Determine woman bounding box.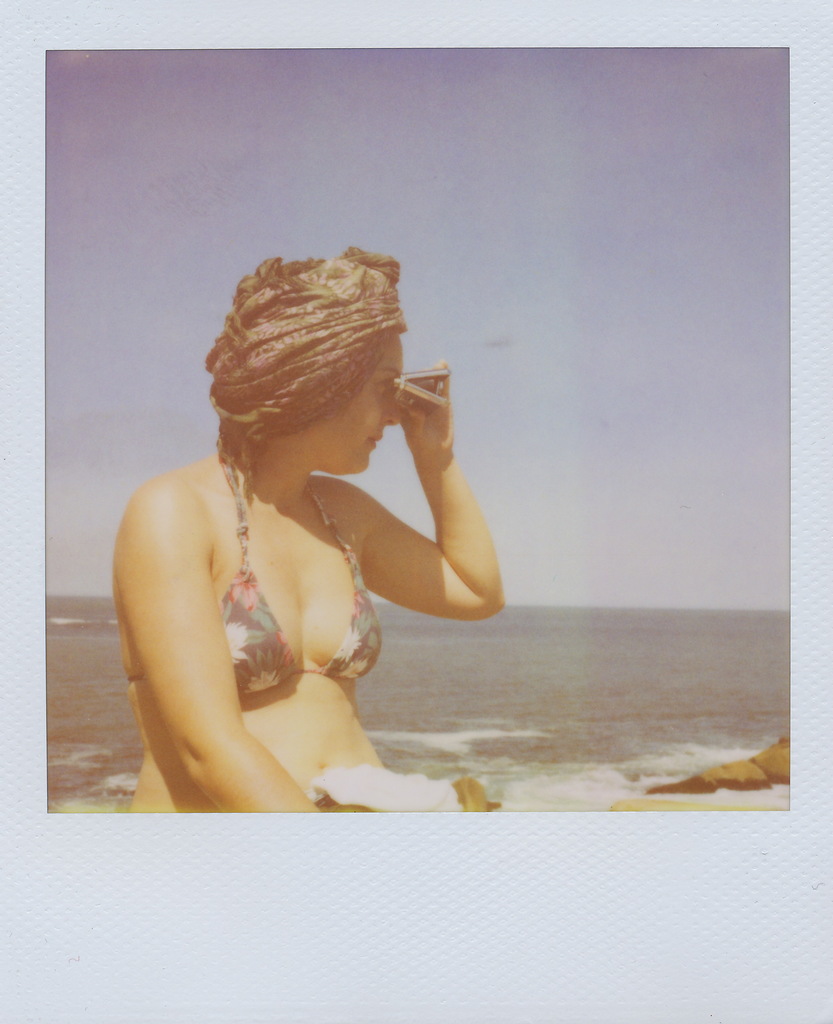
Determined: [x1=101, y1=227, x2=510, y2=839].
